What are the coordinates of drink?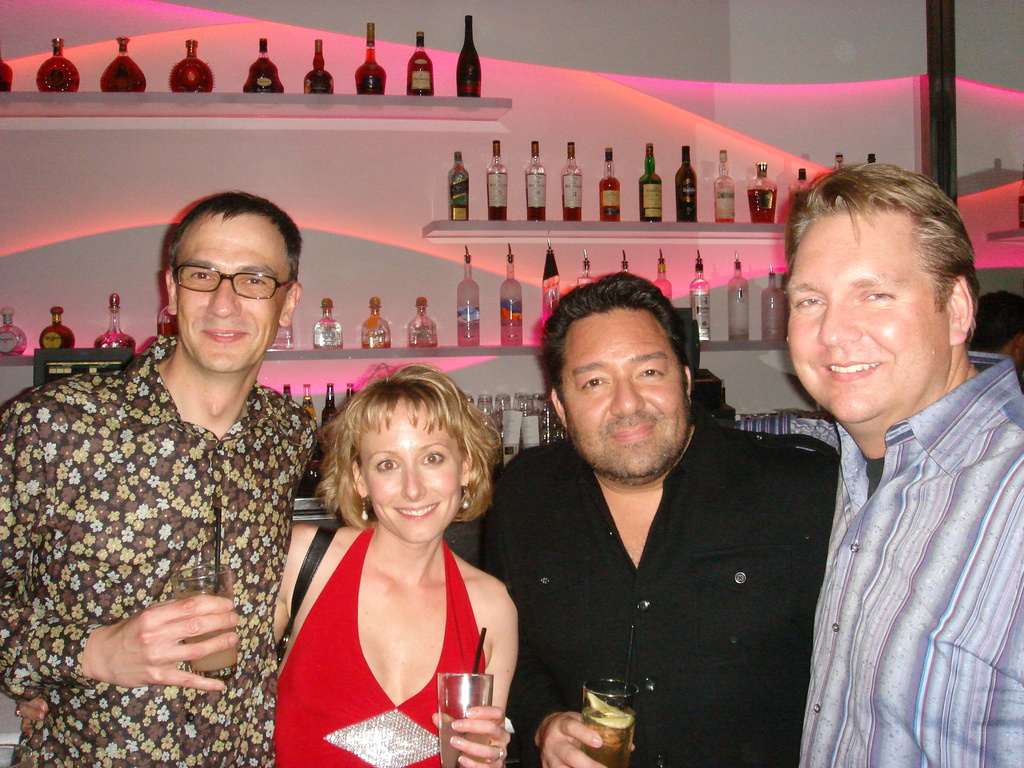
407, 301, 436, 349.
